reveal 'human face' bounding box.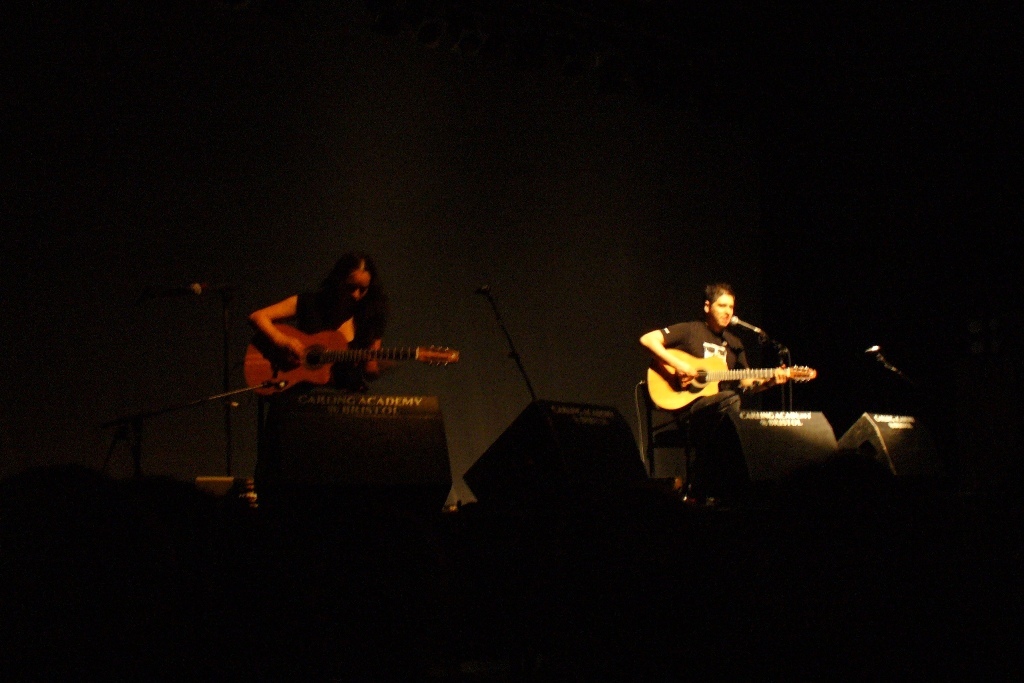
Revealed: 708 294 736 330.
